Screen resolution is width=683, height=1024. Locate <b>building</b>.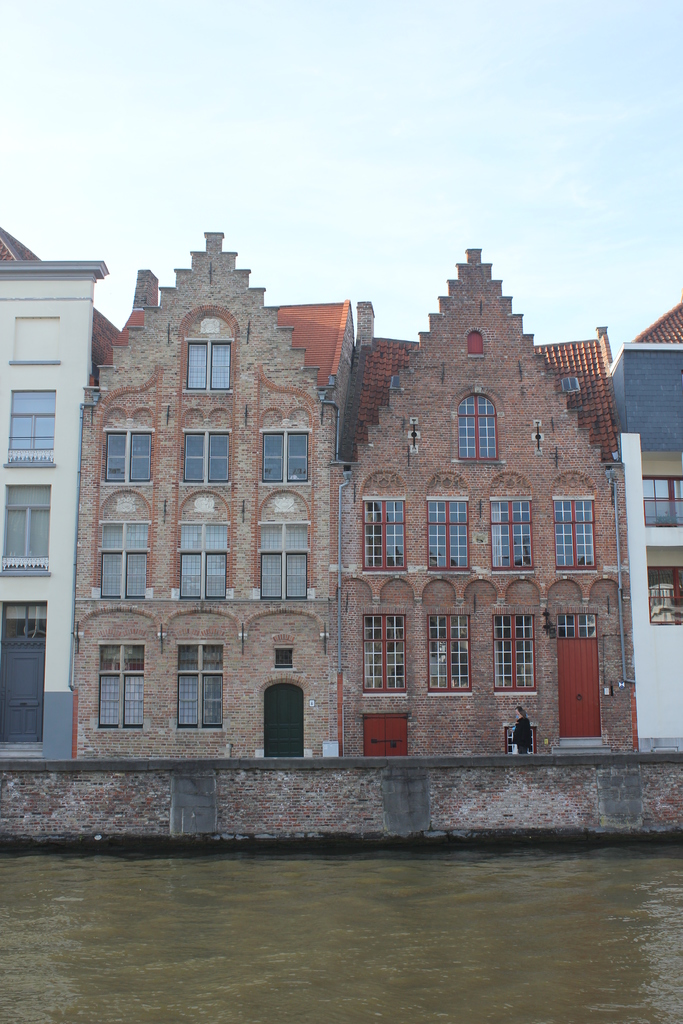
(left=342, top=246, right=634, bottom=756).
